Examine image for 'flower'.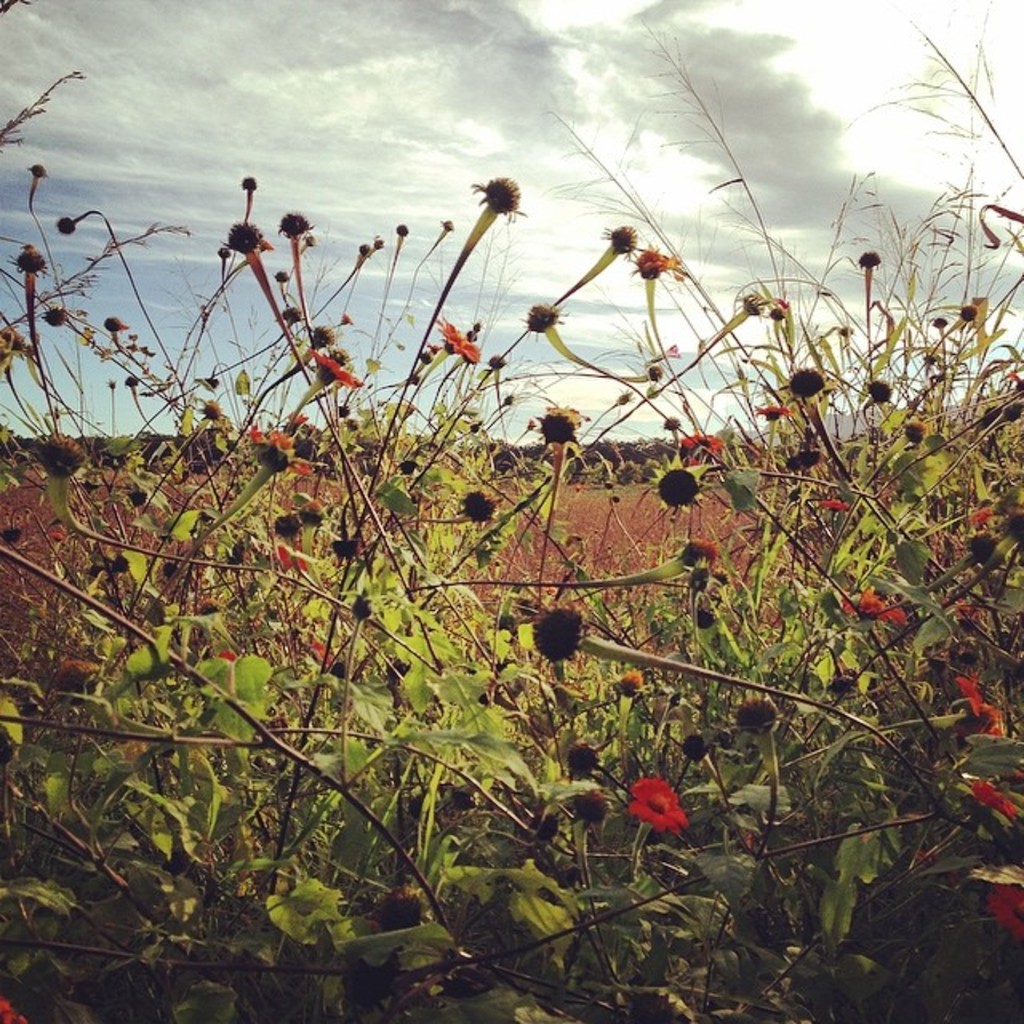
Examination result: (853,250,882,269).
